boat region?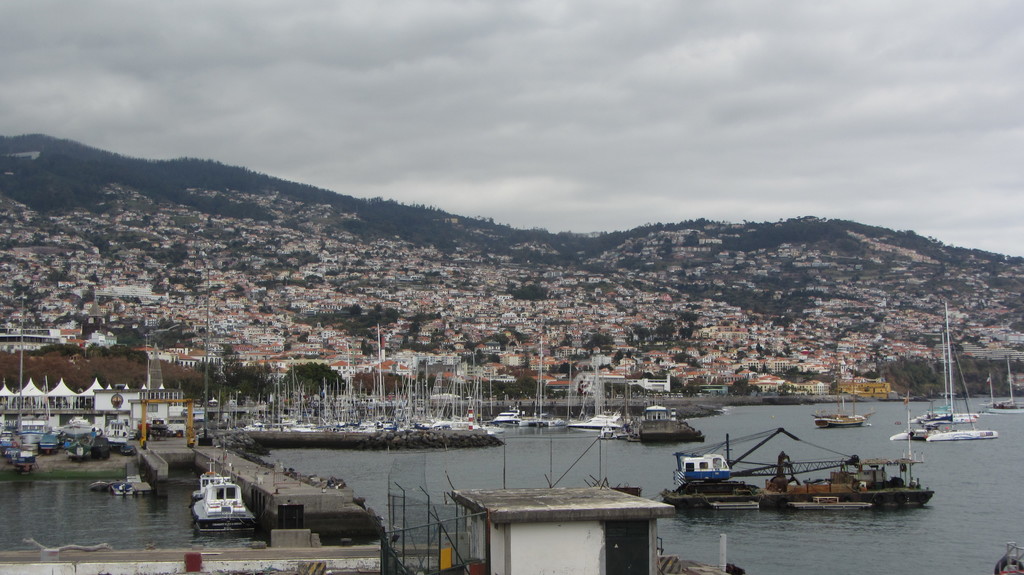
906:331:981:423
